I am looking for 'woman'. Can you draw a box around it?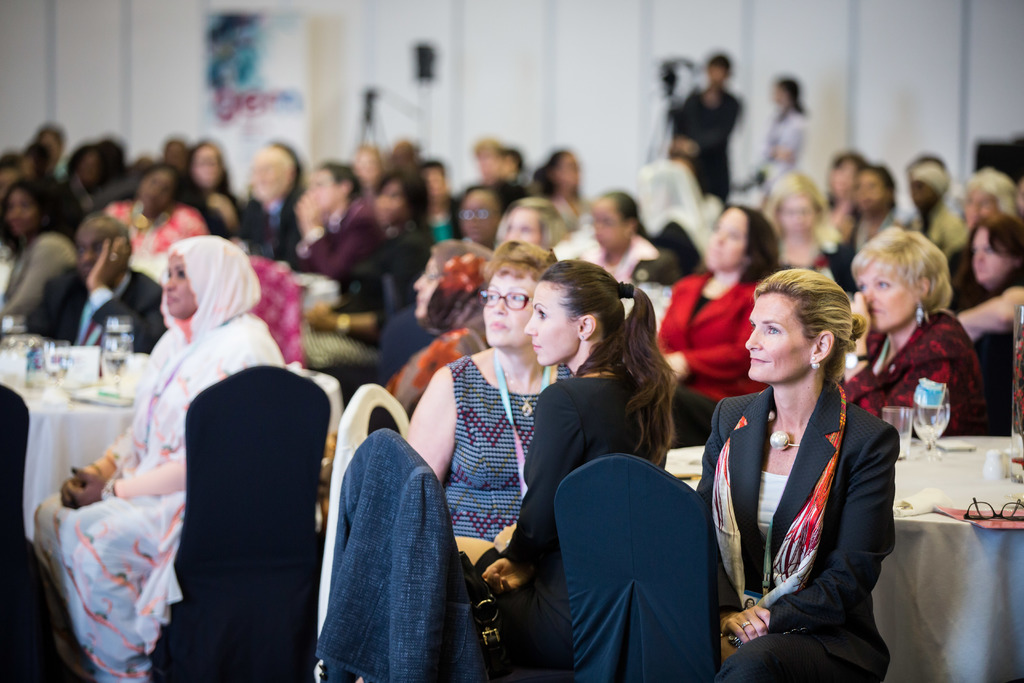
Sure, the bounding box is x1=473 y1=254 x2=672 y2=674.
